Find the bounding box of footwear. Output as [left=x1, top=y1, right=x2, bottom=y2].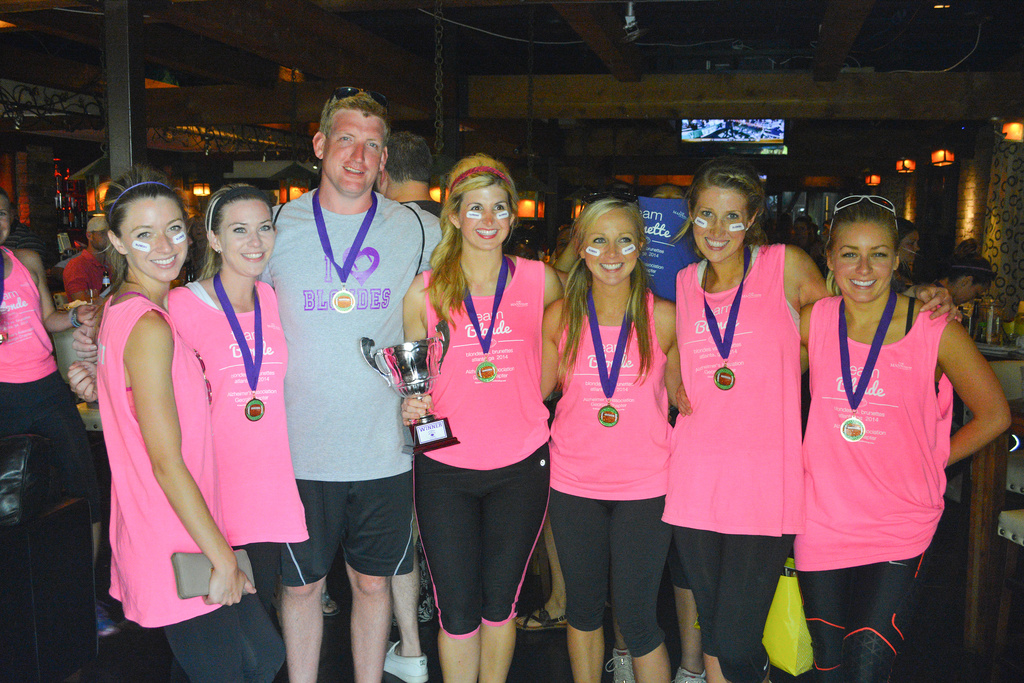
[left=518, top=607, right=568, bottom=629].
